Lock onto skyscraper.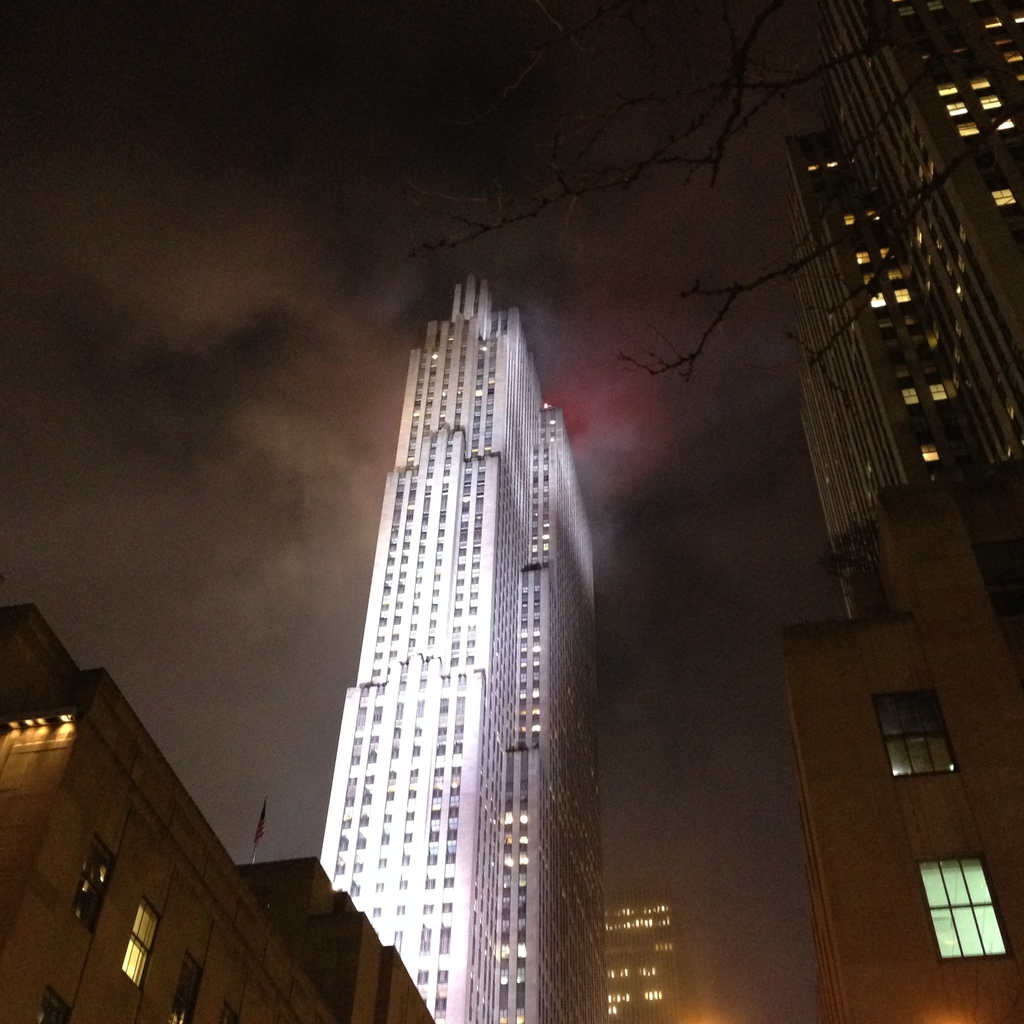
Locked: box=[822, 0, 1023, 472].
